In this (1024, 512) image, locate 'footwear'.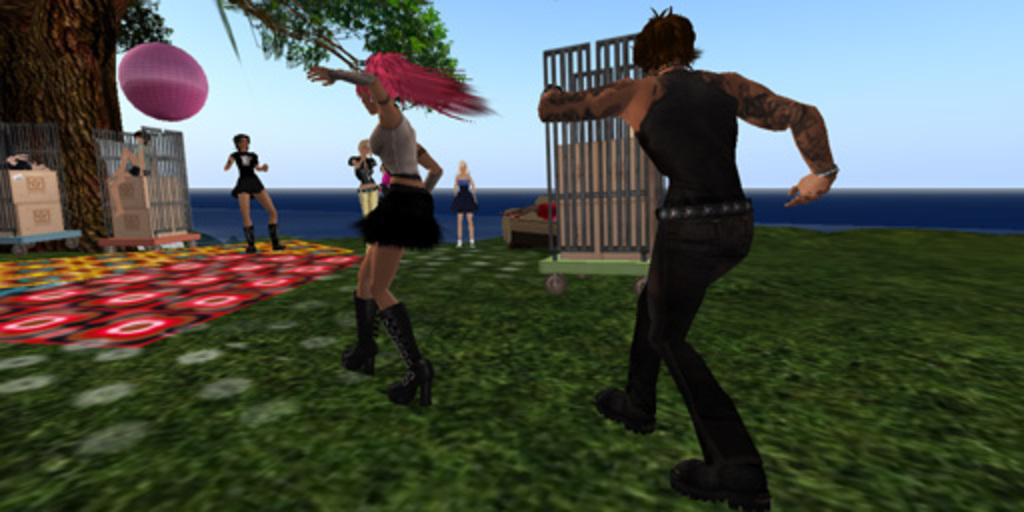
Bounding box: {"x1": 664, "y1": 466, "x2": 774, "y2": 510}.
